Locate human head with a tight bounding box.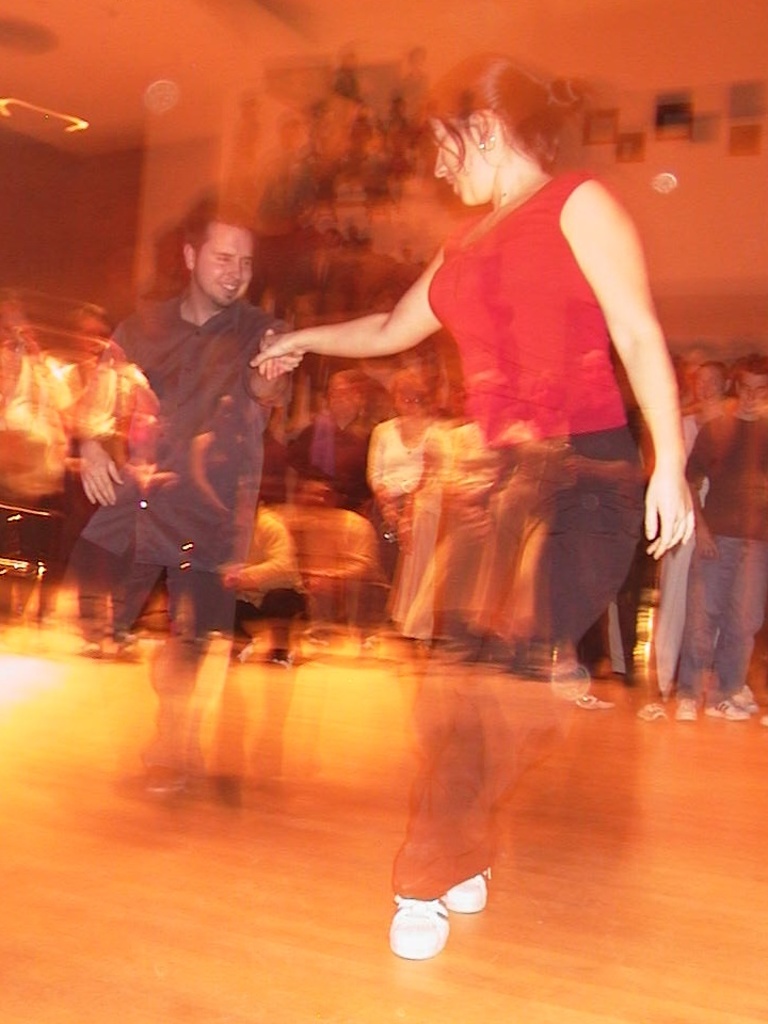
432:57:547:208.
